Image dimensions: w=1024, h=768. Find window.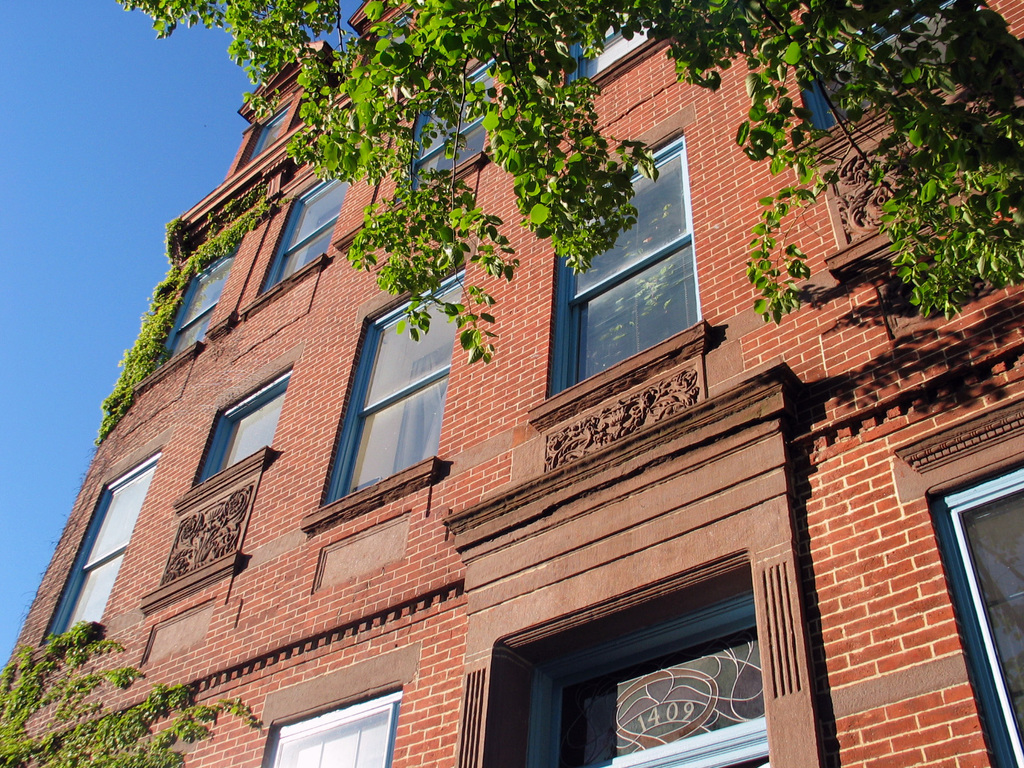
(x1=787, y1=43, x2=1023, y2=282).
